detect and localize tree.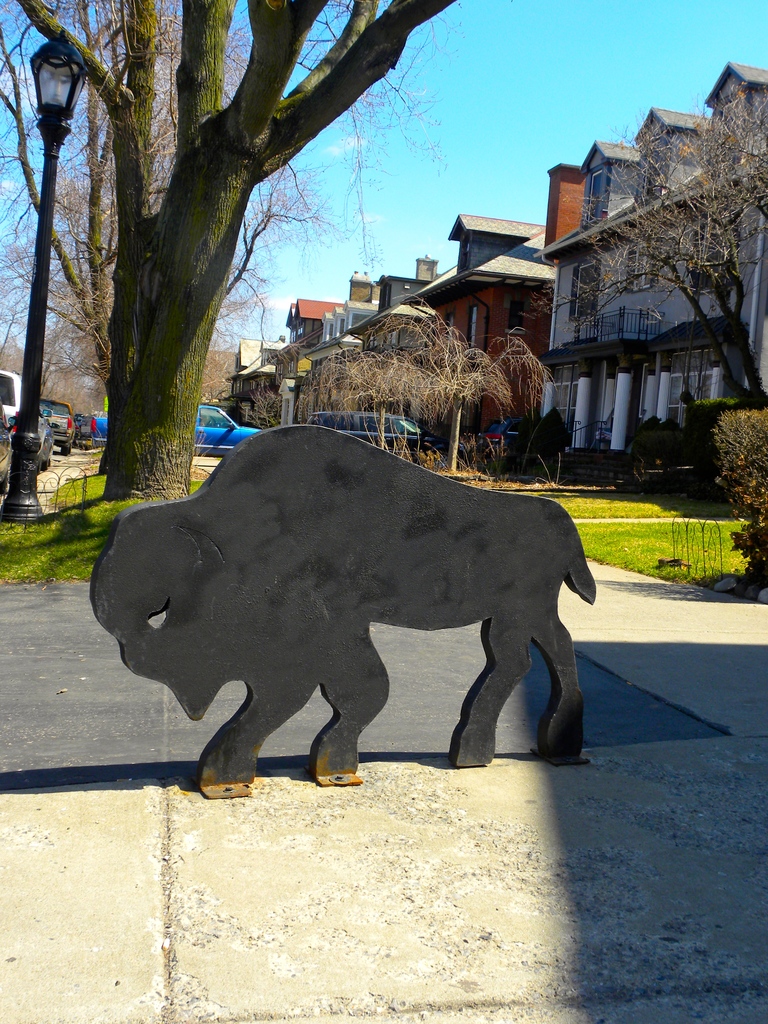
Localized at [0,0,450,488].
